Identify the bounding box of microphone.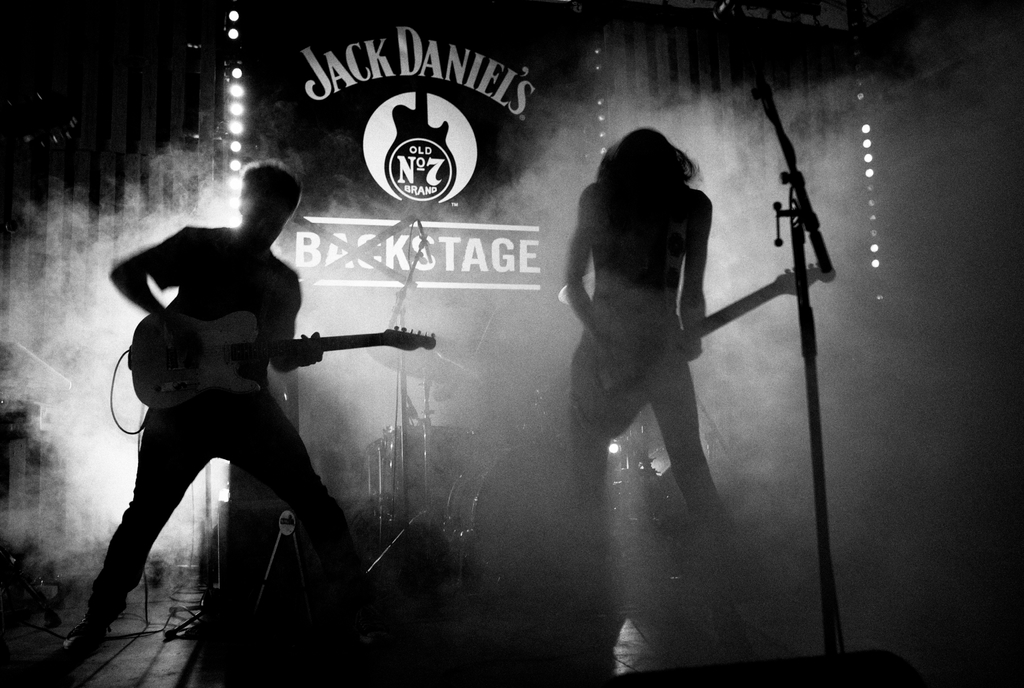
crop(755, 92, 846, 291).
